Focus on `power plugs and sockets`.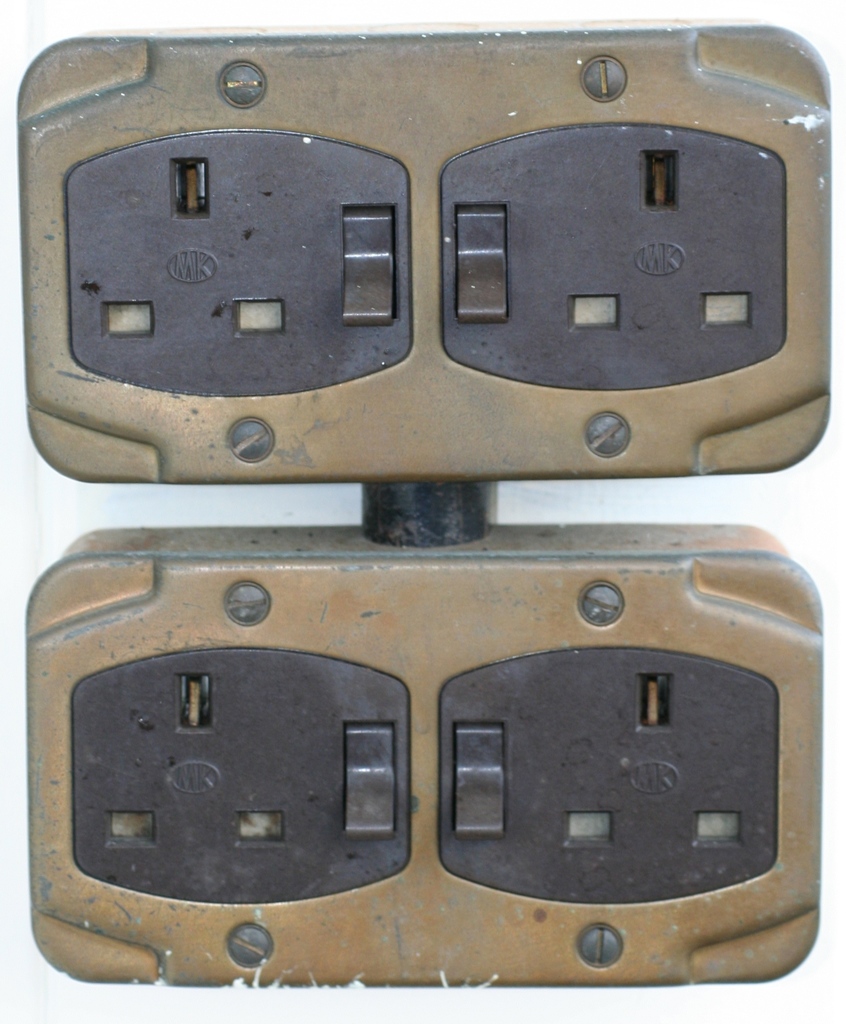
Focused at select_region(0, 38, 834, 485).
